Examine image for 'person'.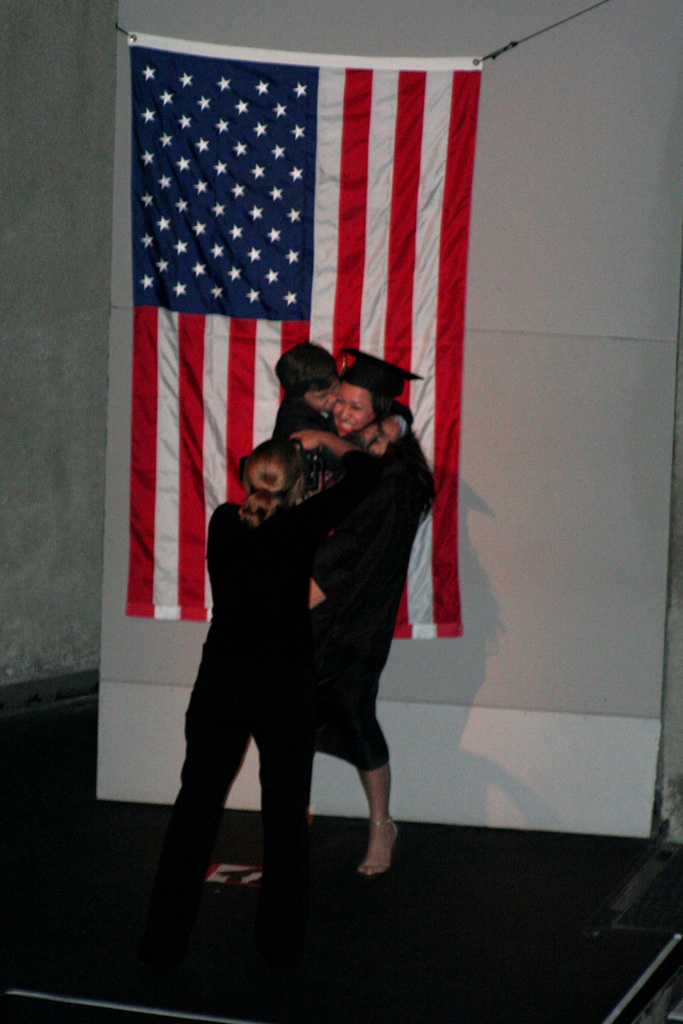
Examination result: select_region(227, 355, 440, 864).
